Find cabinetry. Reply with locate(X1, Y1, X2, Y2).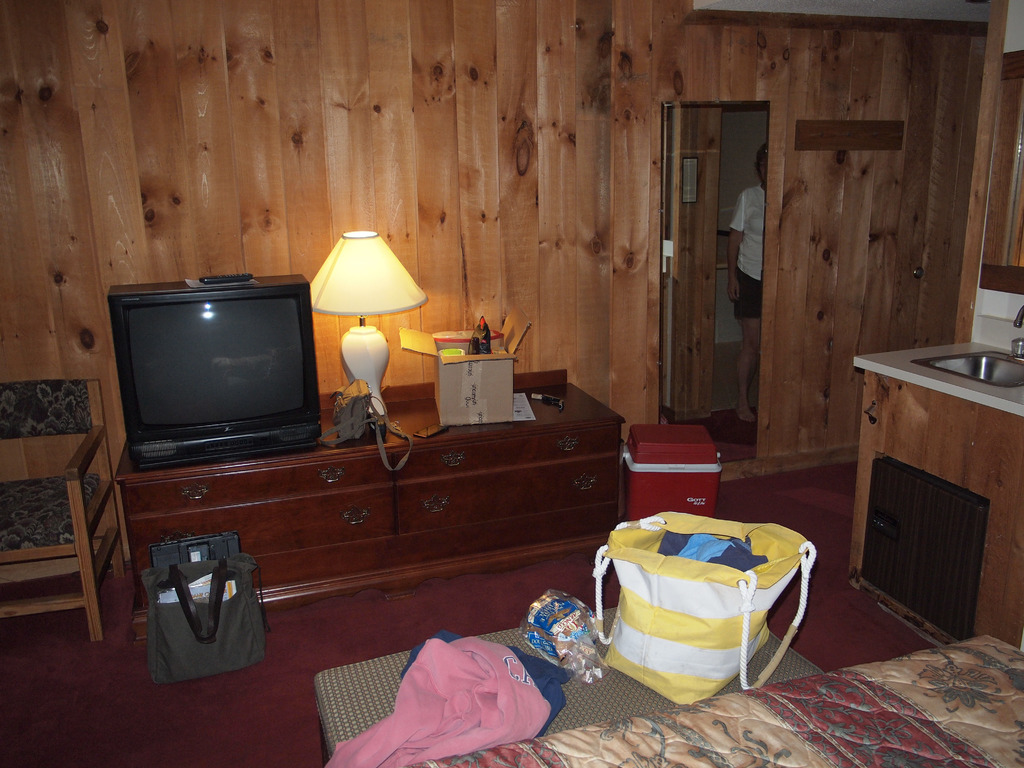
locate(847, 331, 1023, 655).
